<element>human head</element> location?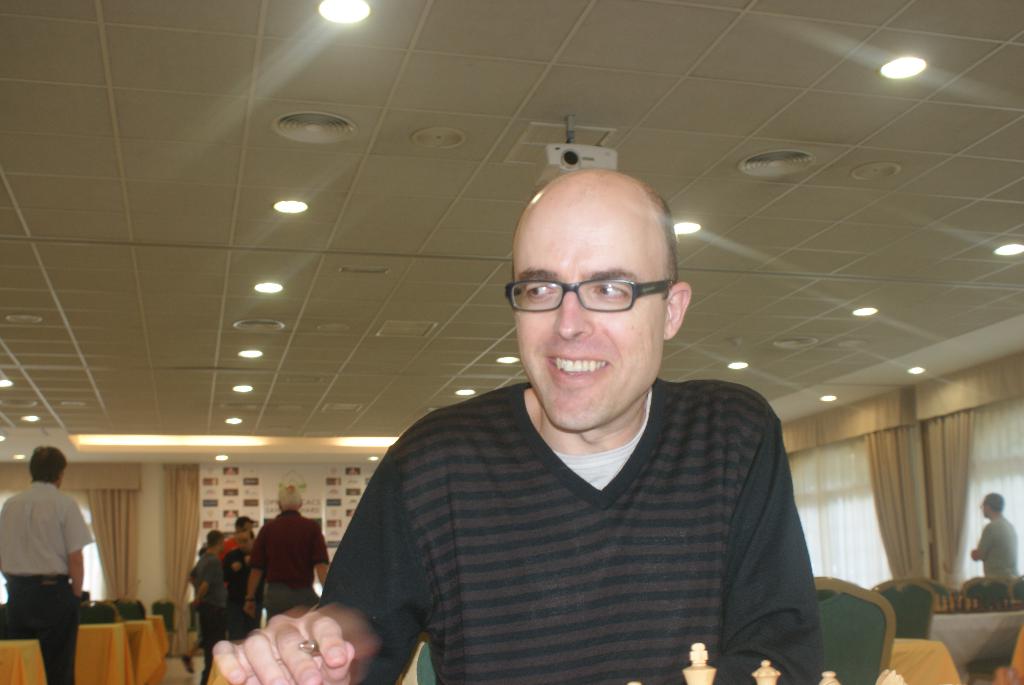
left=236, top=528, right=257, bottom=556
